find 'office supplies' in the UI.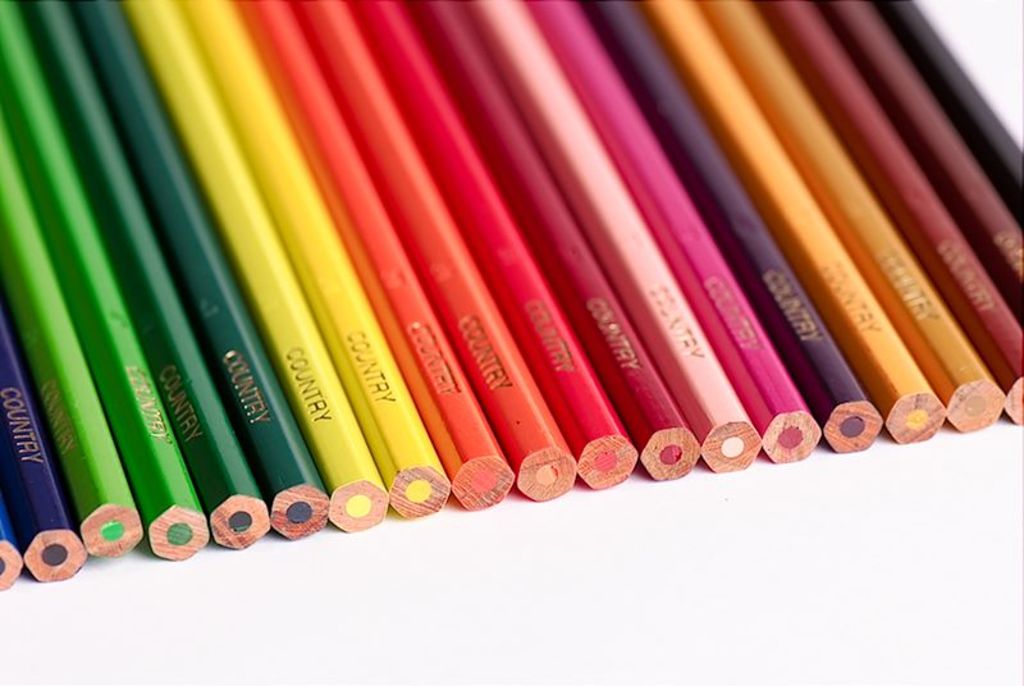
UI element at (0, 1, 205, 550).
